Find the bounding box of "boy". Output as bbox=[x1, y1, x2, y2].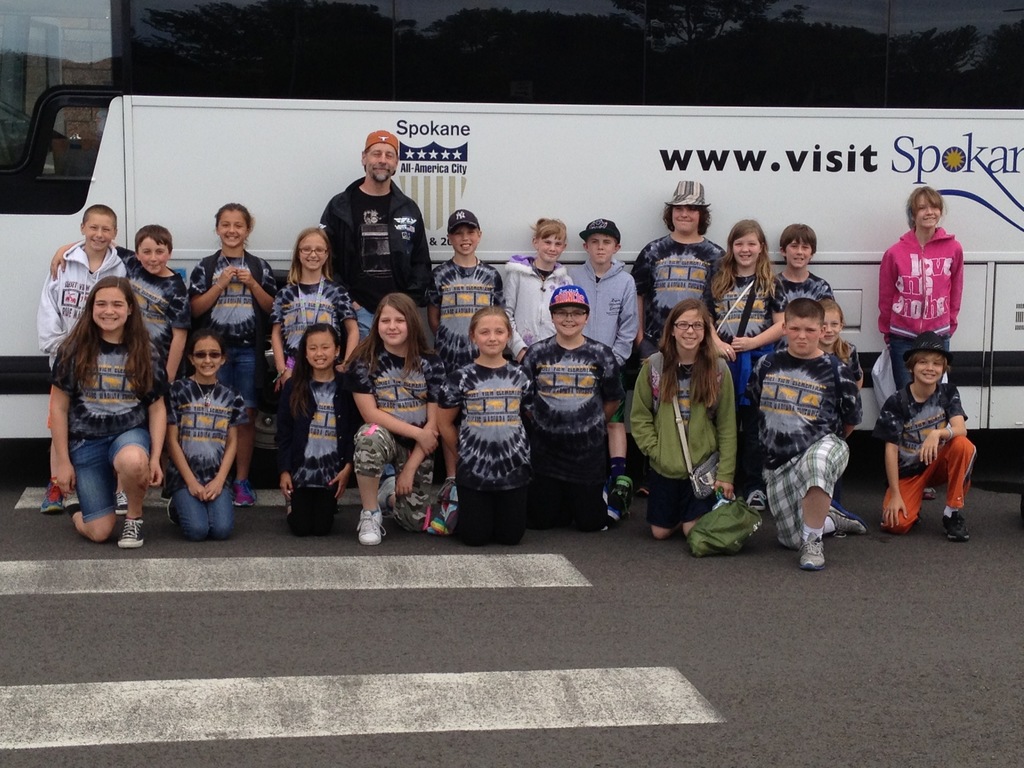
bbox=[47, 216, 185, 390].
